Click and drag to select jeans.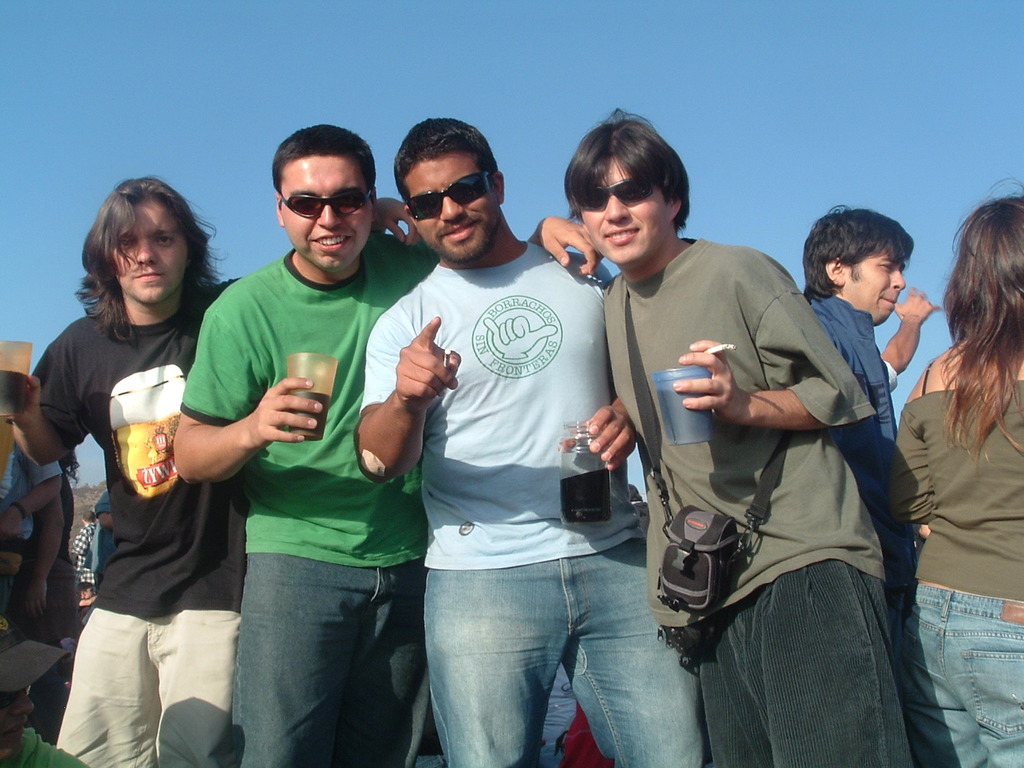
Selection: (x1=230, y1=542, x2=430, y2=767).
